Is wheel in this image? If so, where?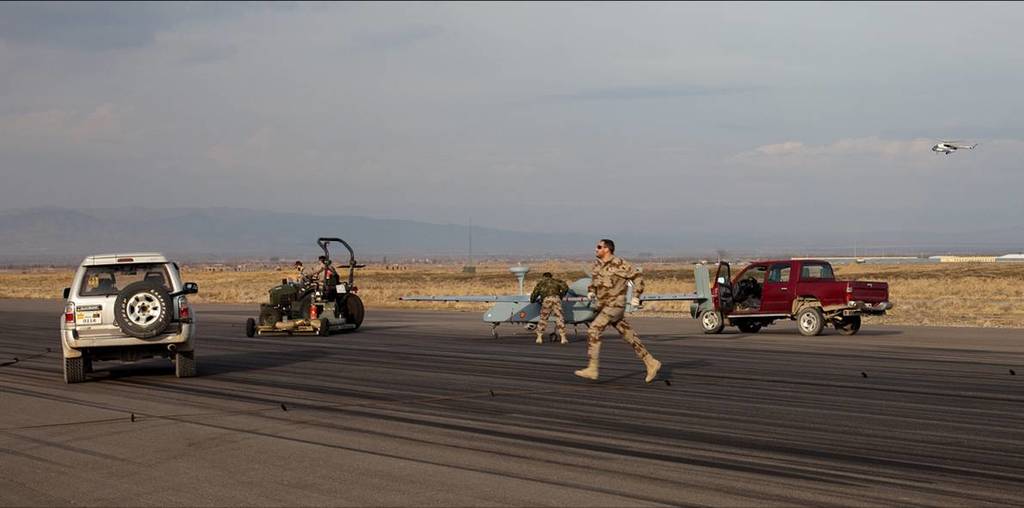
Yes, at crop(793, 305, 828, 336).
